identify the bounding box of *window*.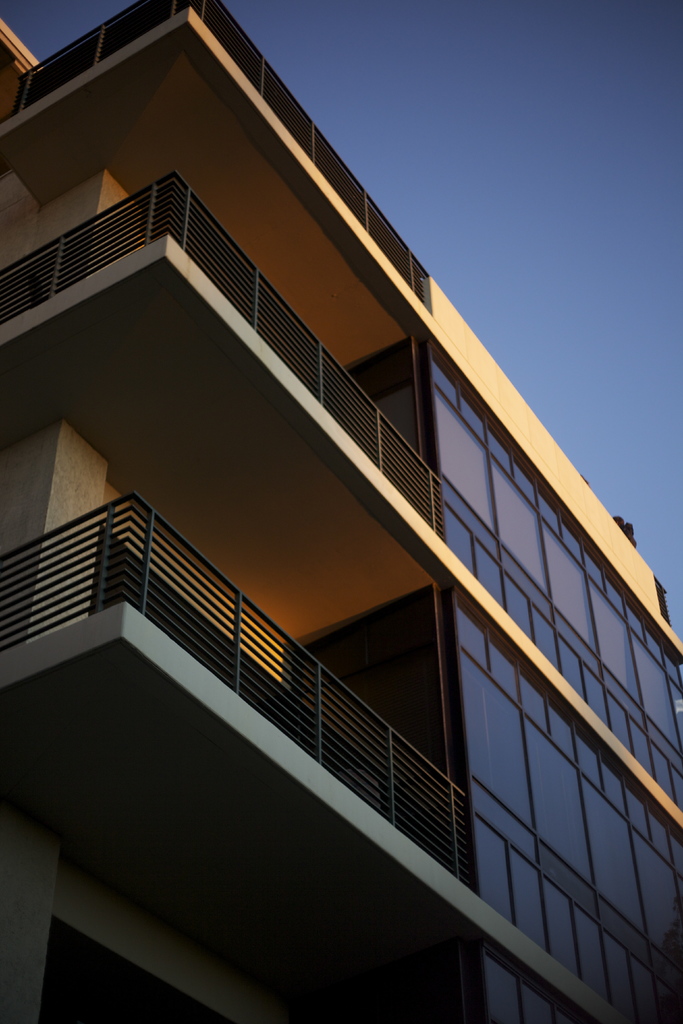
575/712/659/1023.
